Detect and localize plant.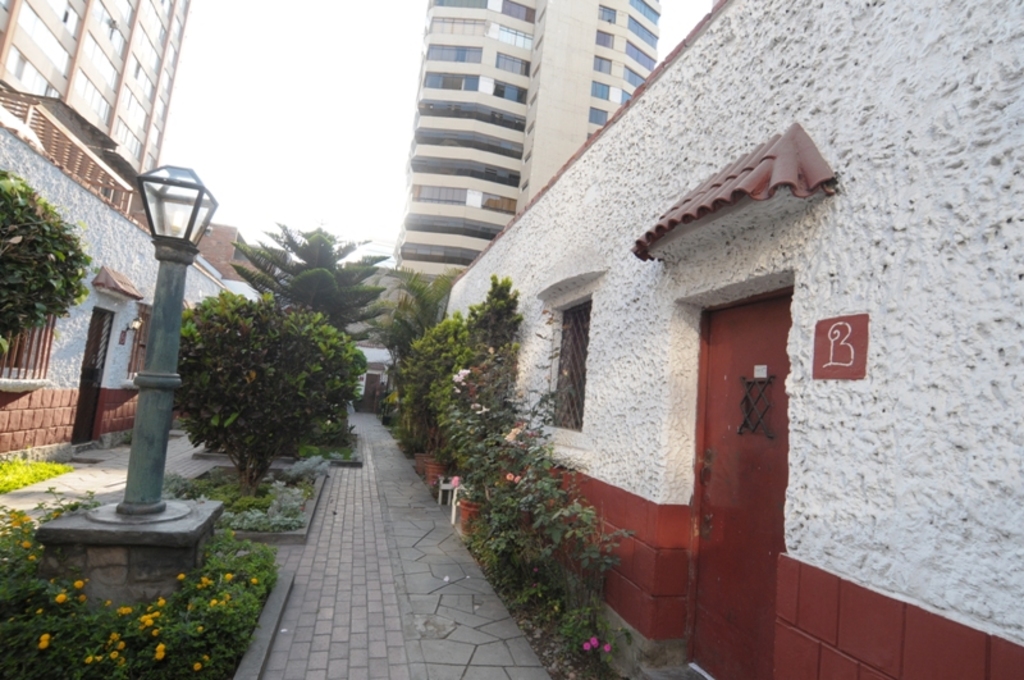
Localized at l=0, t=166, r=101, b=355.
